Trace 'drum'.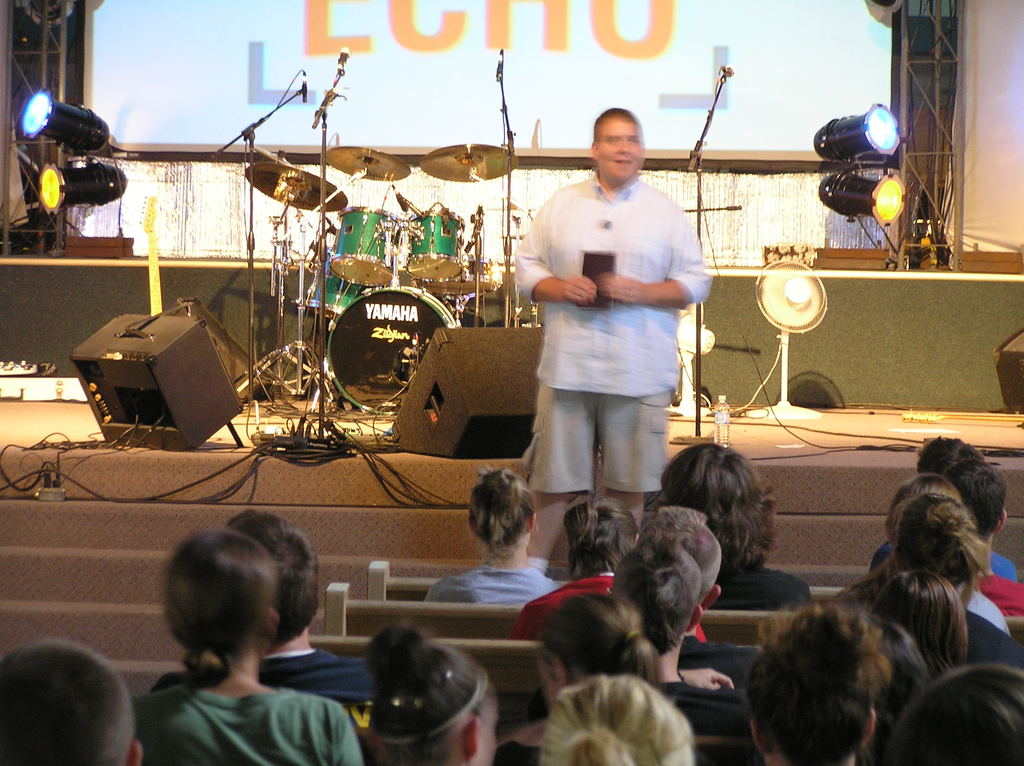
Traced to x1=413, y1=255, x2=503, y2=302.
